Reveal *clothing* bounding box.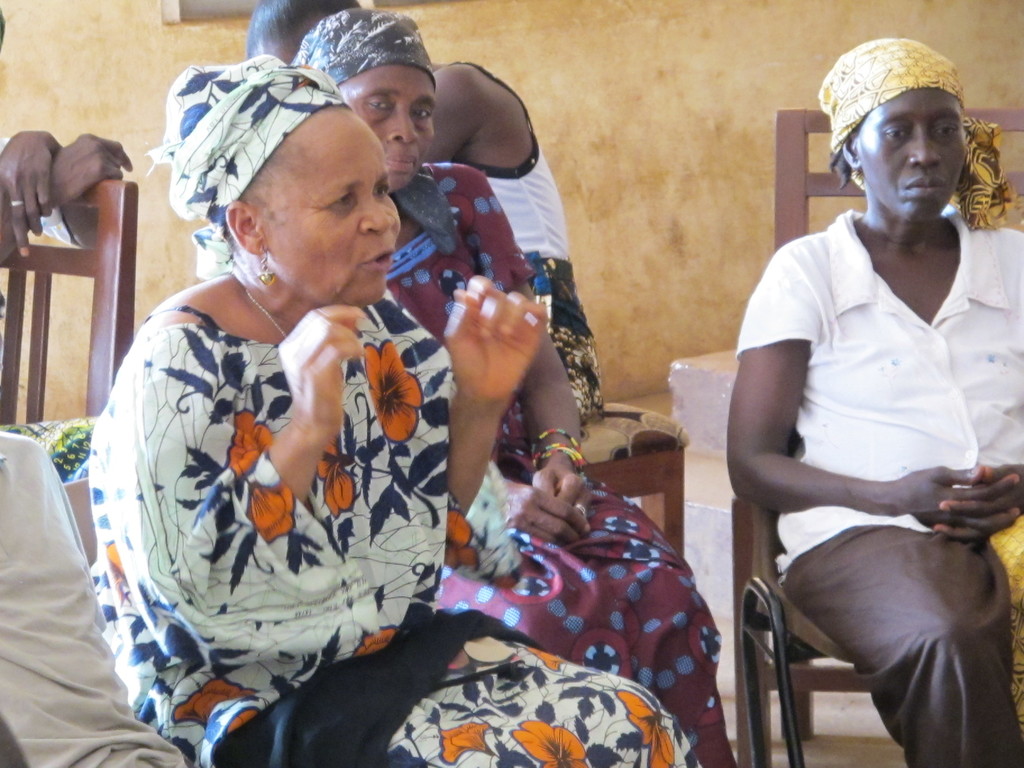
Revealed: pyautogui.locateOnScreen(386, 161, 738, 767).
